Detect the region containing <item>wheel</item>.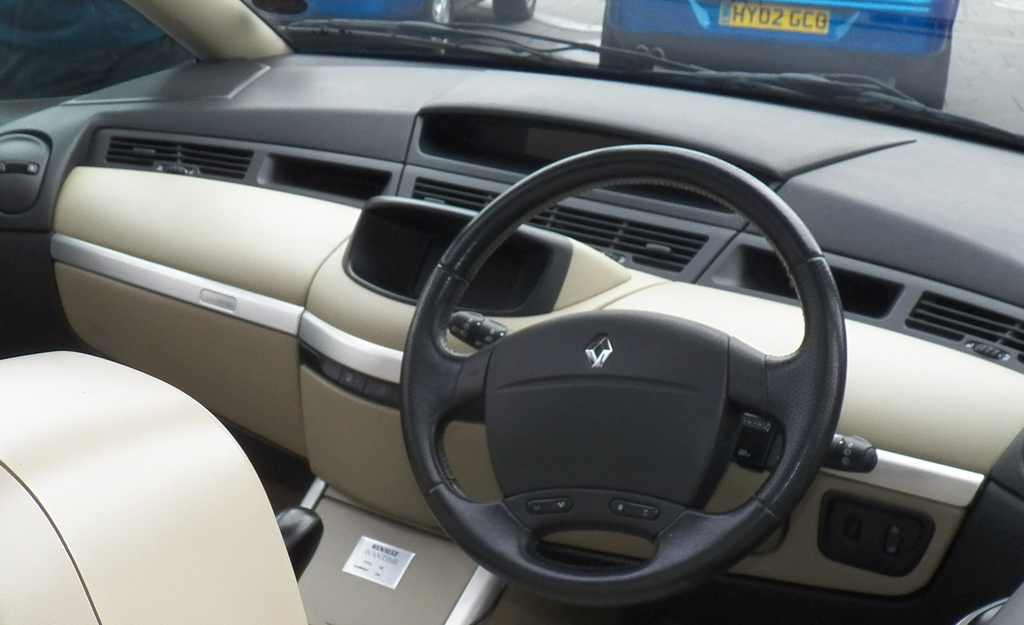
398/173/799/578.
